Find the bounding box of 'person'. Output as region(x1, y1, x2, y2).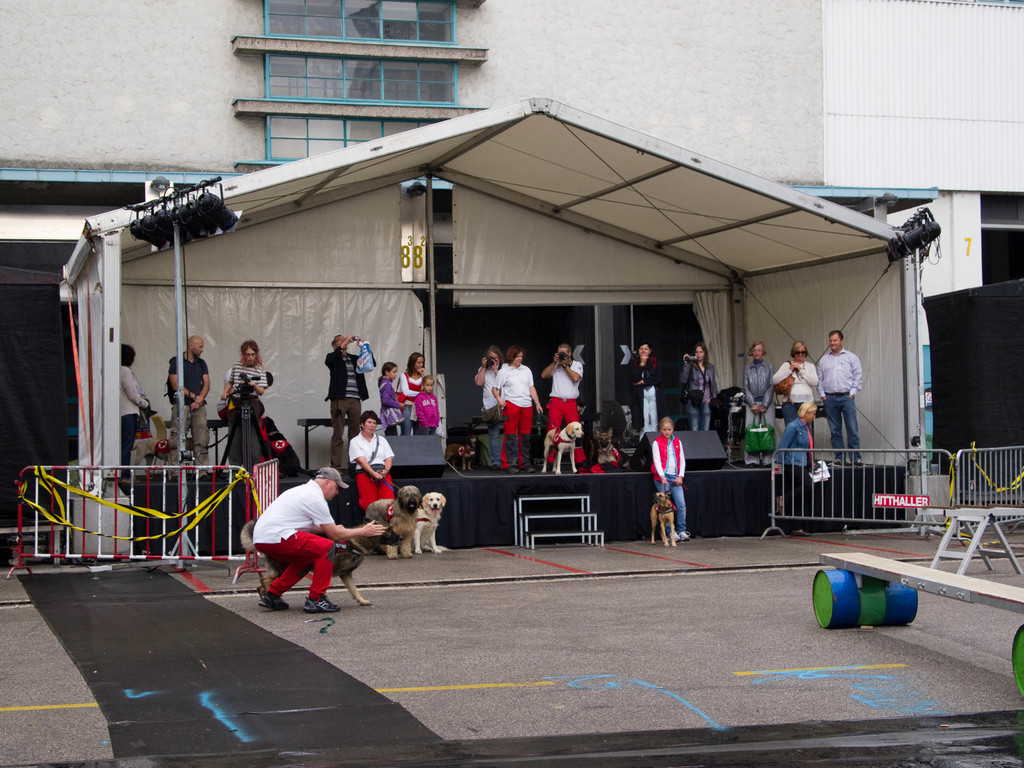
region(652, 420, 692, 537).
